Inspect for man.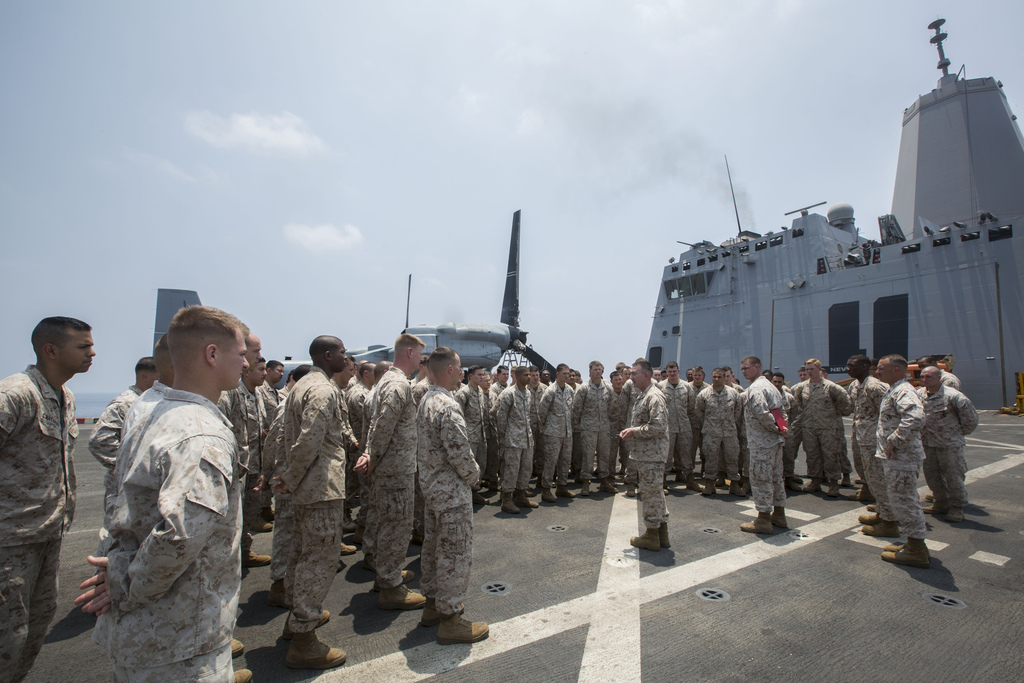
Inspection: region(2, 299, 107, 649).
